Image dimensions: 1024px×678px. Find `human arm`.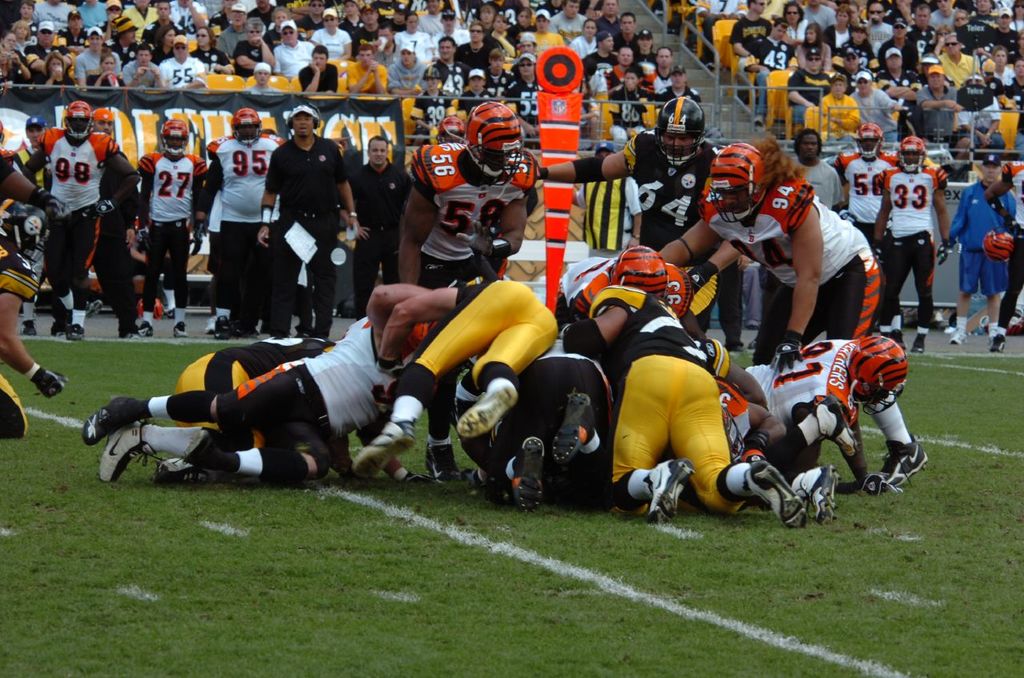
[133, 154, 159, 227].
